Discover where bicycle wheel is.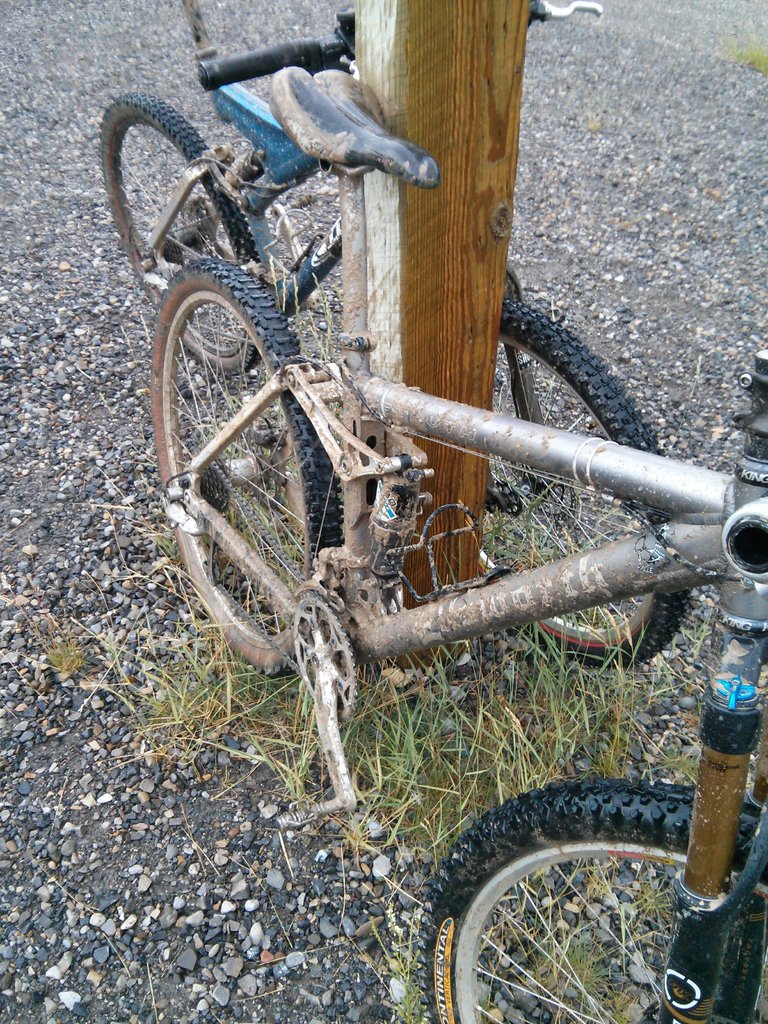
Discovered at detection(416, 782, 767, 1023).
